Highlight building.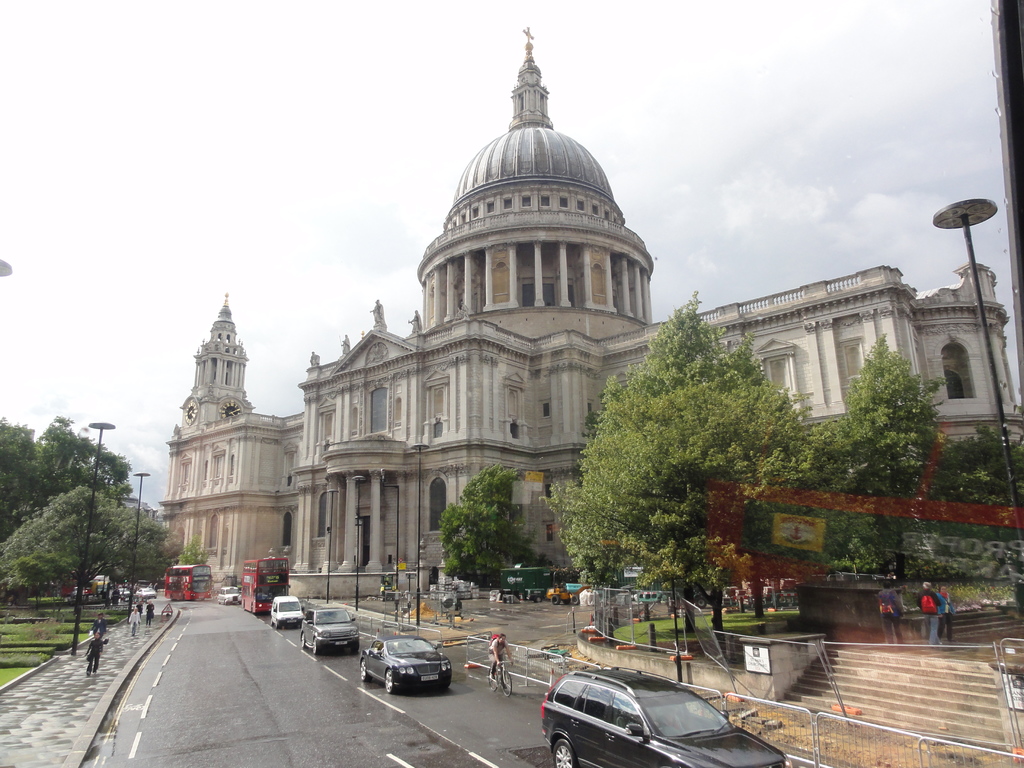
Highlighted region: {"left": 159, "top": 26, "right": 1023, "bottom": 598}.
